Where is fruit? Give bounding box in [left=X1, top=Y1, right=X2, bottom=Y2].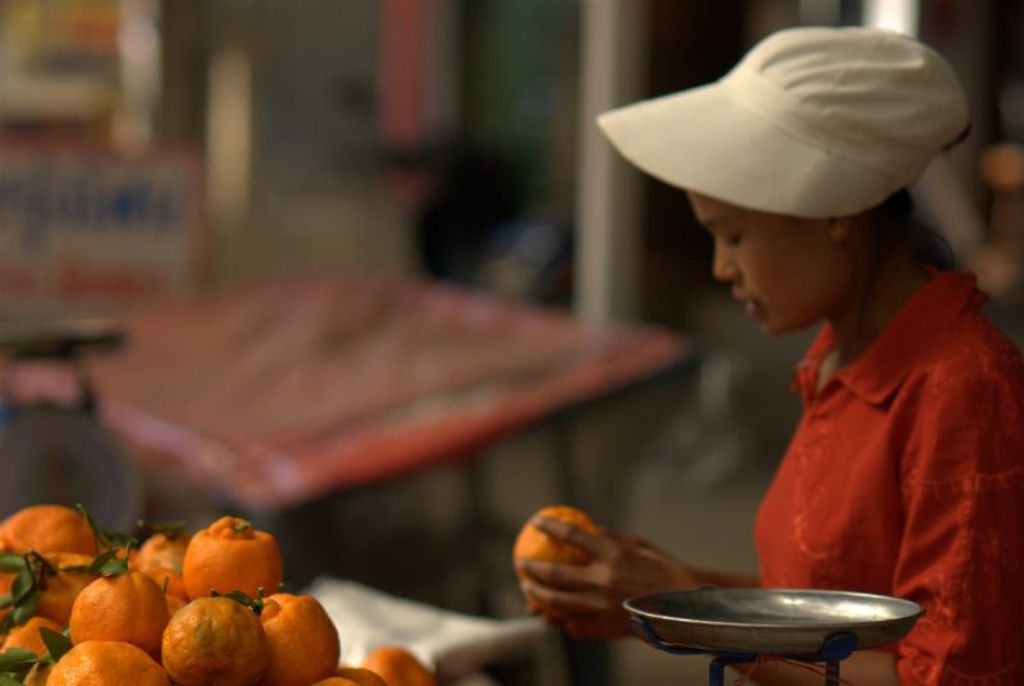
[left=50, top=639, right=174, bottom=685].
